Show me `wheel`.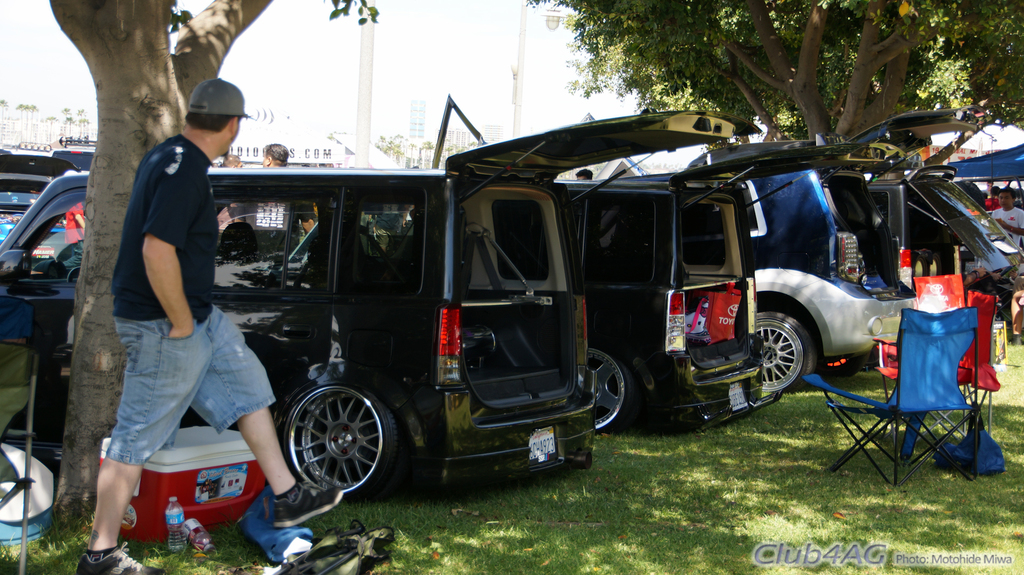
`wheel` is here: crop(576, 347, 642, 441).
